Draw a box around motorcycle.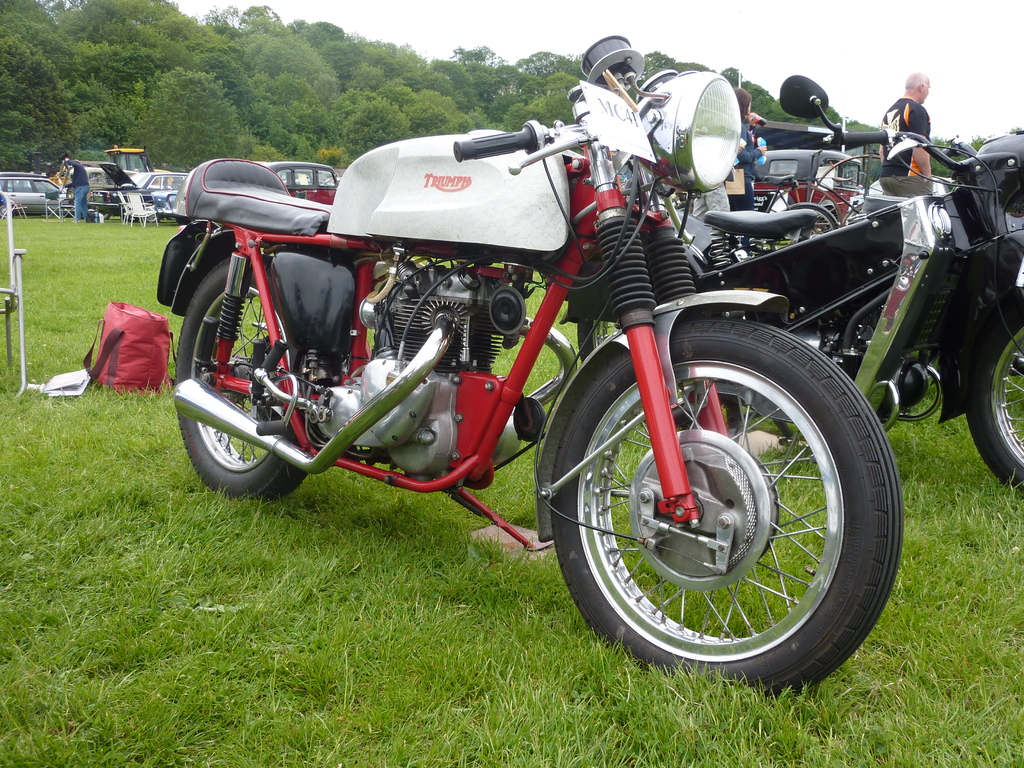
(559,72,1023,500).
